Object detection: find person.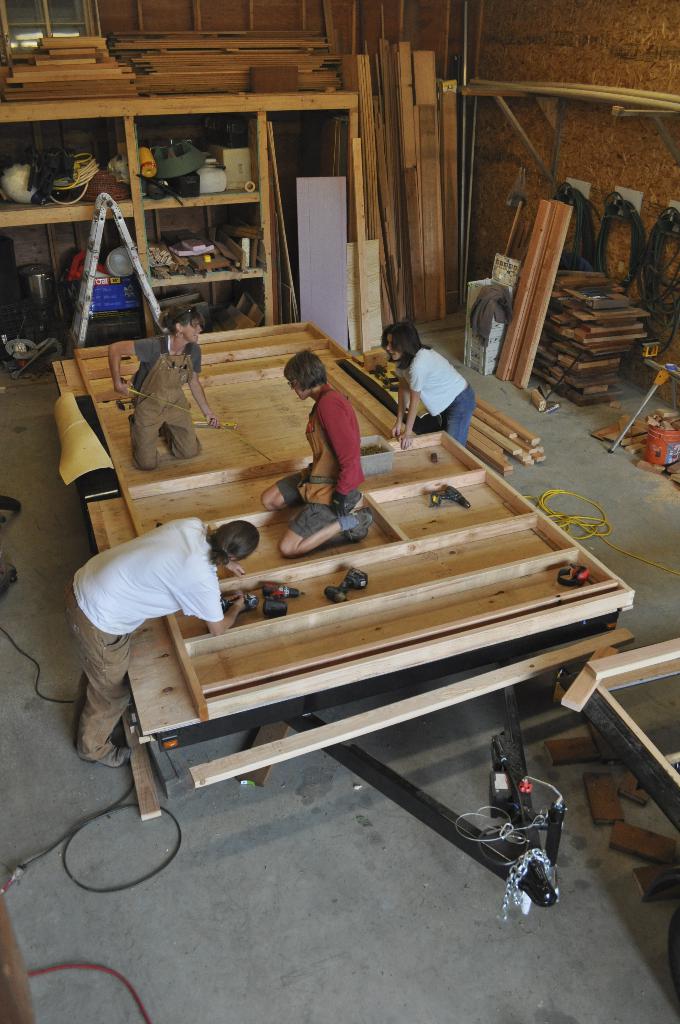
bbox(67, 514, 268, 765).
